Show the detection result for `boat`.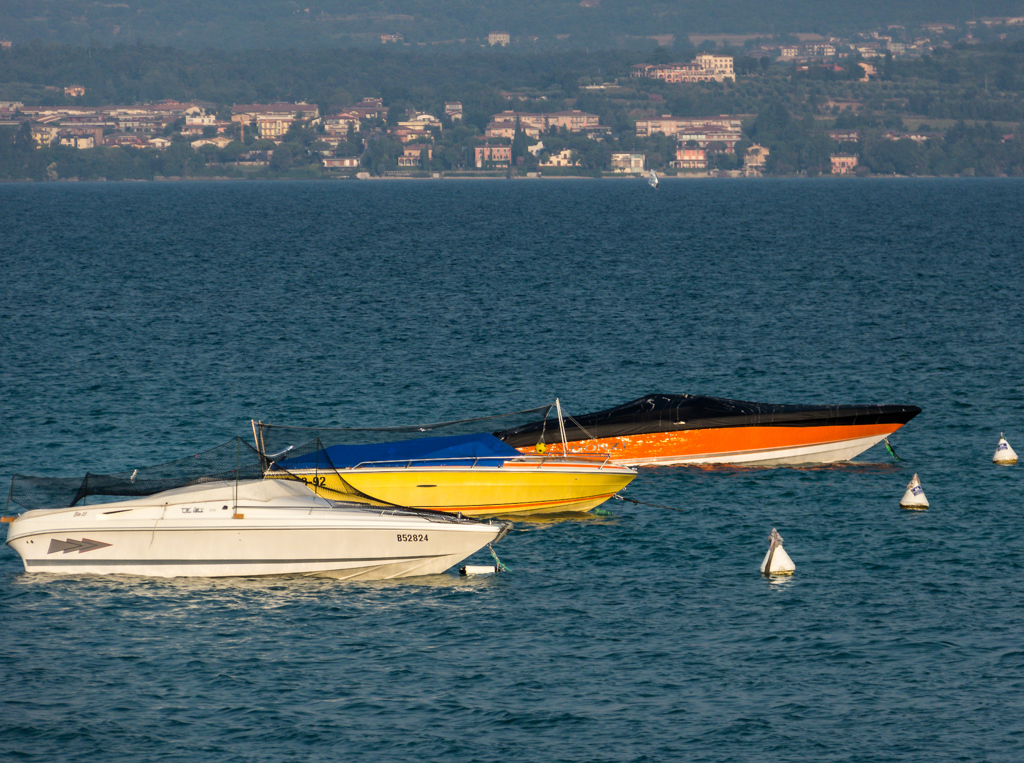
select_region(484, 394, 926, 473).
